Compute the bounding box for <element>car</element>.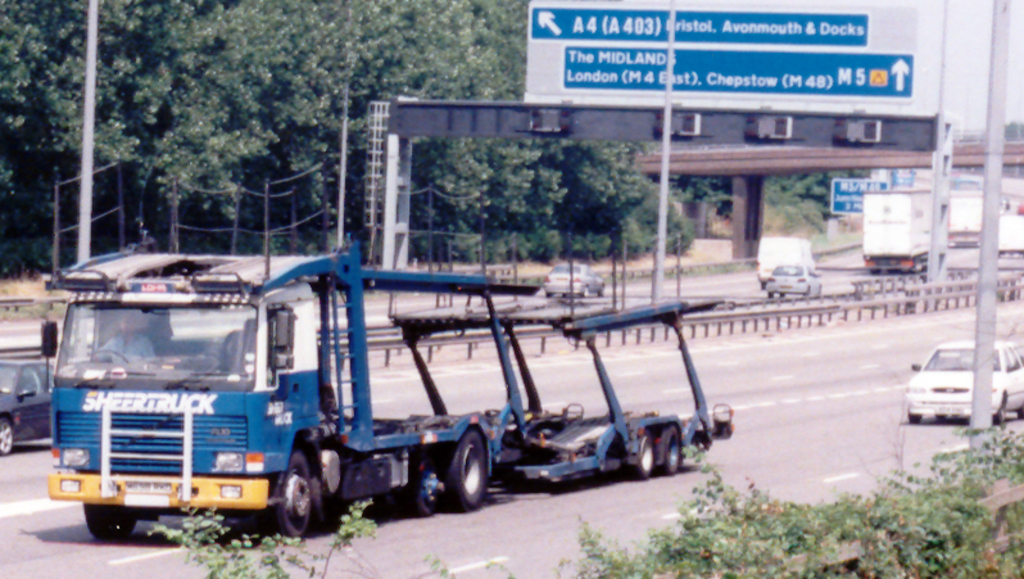
762:259:824:304.
